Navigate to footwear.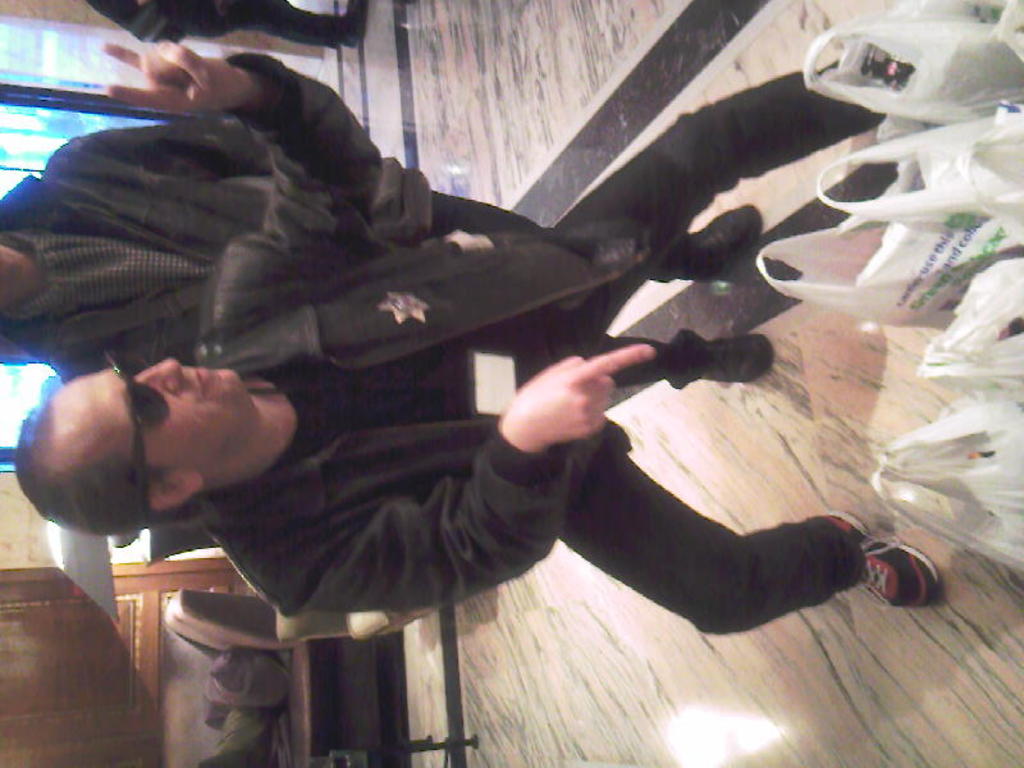
Navigation target: Rect(649, 328, 787, 387).
